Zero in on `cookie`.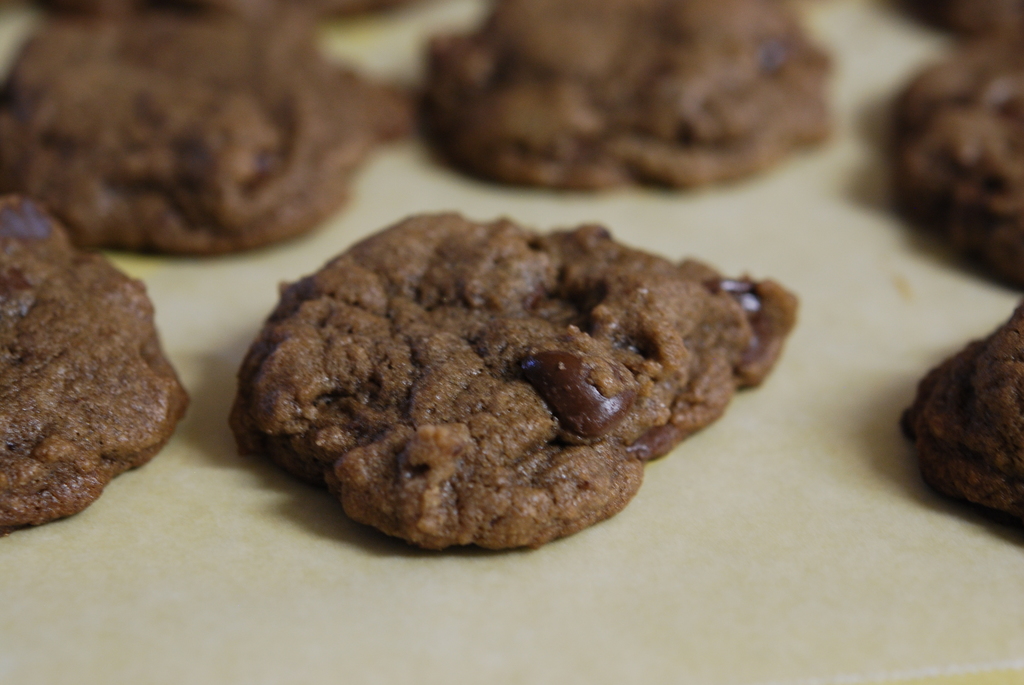
Zeroed in: BBox(0, 194, 193, 535).
